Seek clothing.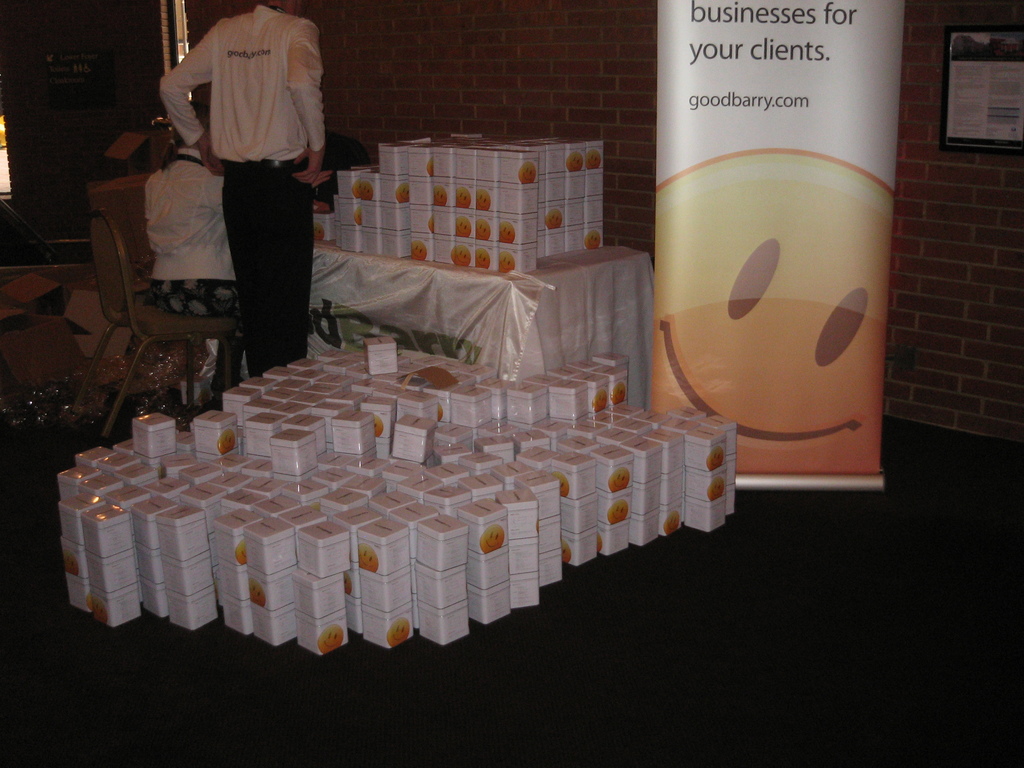
<bbox>154, 147, 266, 331</bbox>.
